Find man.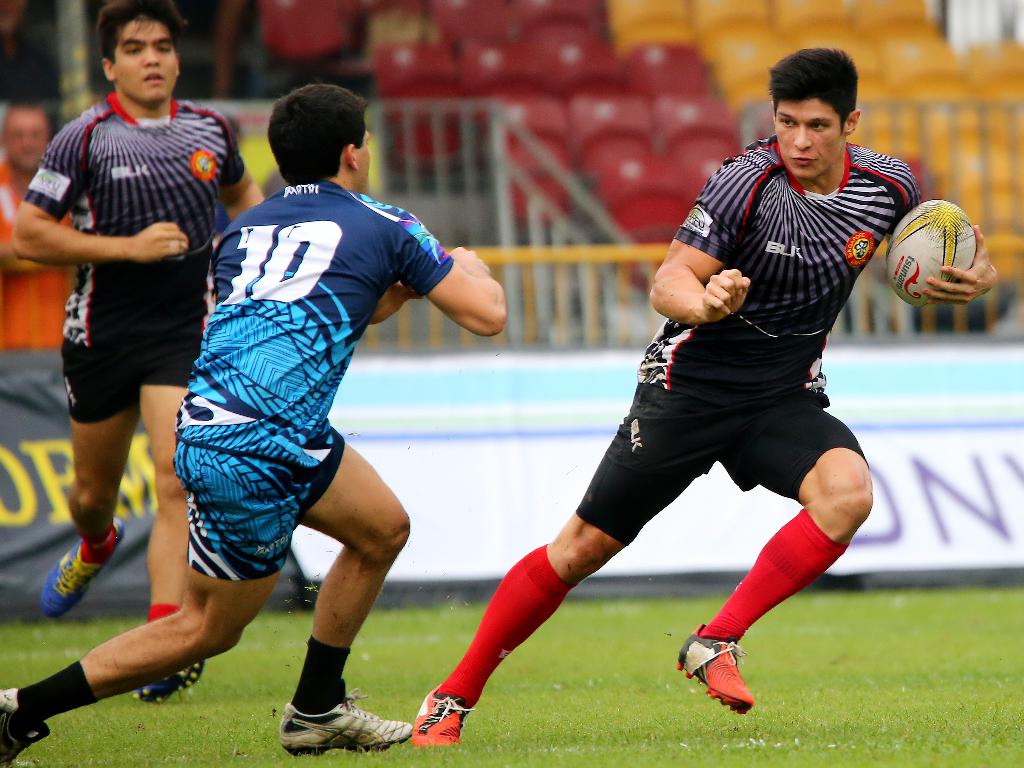
x1=0 y1=81 x2=508 y2=767.
